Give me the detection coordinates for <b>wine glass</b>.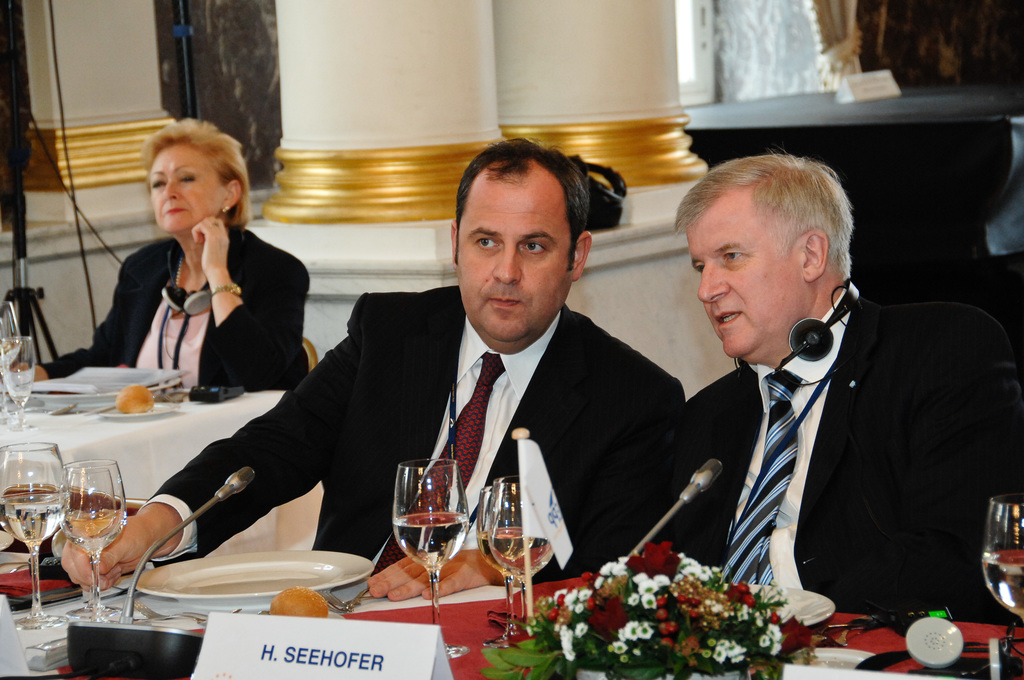
rect(479, 486, 516, 644).
